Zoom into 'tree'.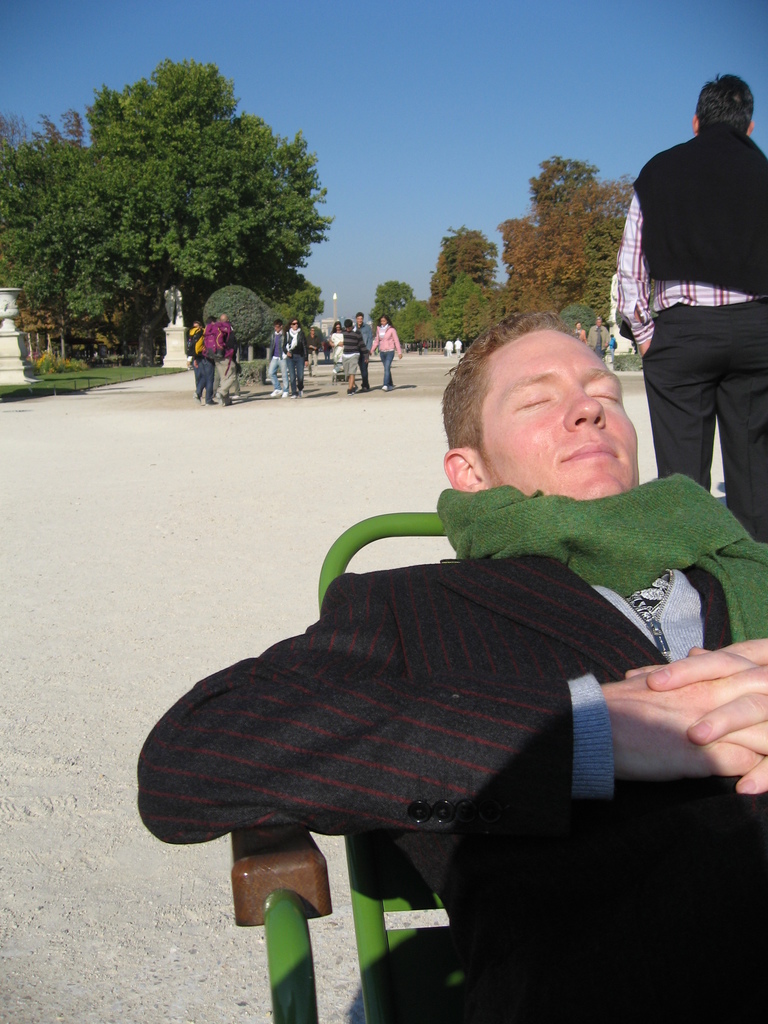
Zoom target: box(525, 147, 600, 300).
